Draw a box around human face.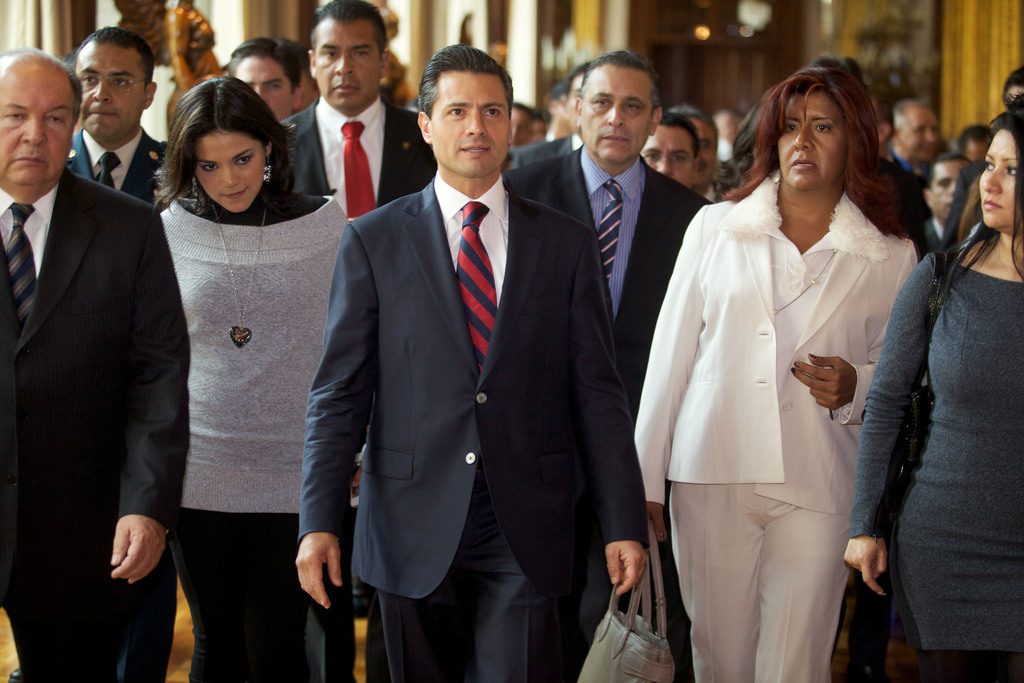
[left=570, top=78, right=582, bottom=131].
